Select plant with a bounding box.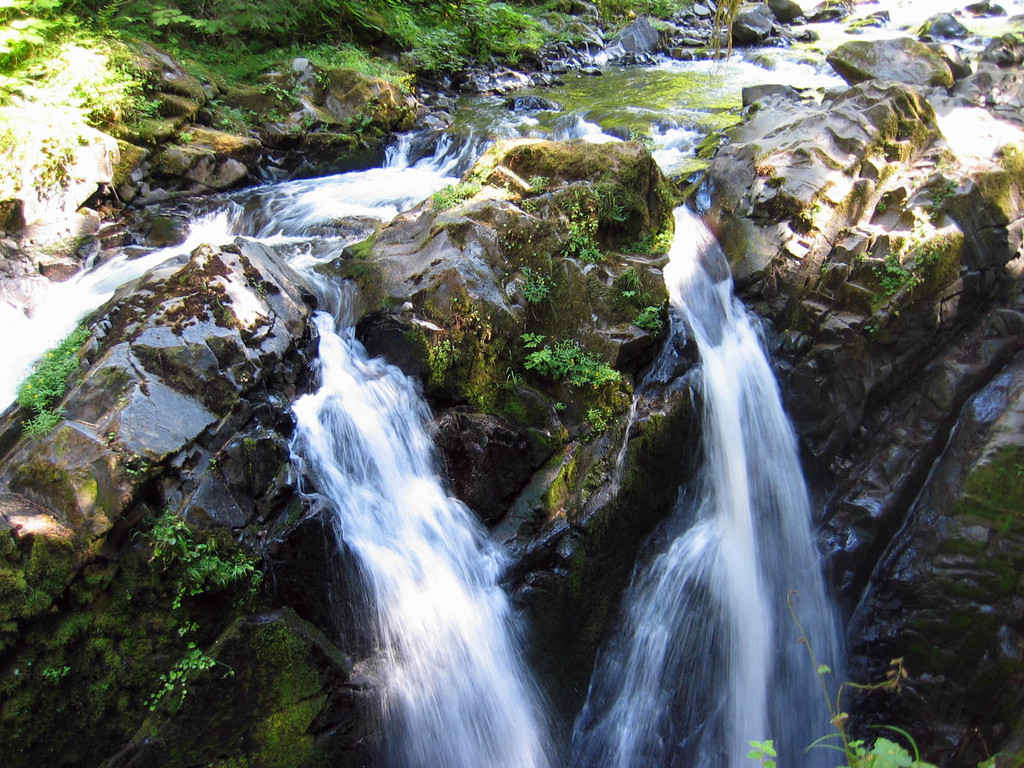
Rect(428, 335, 452, 384).
